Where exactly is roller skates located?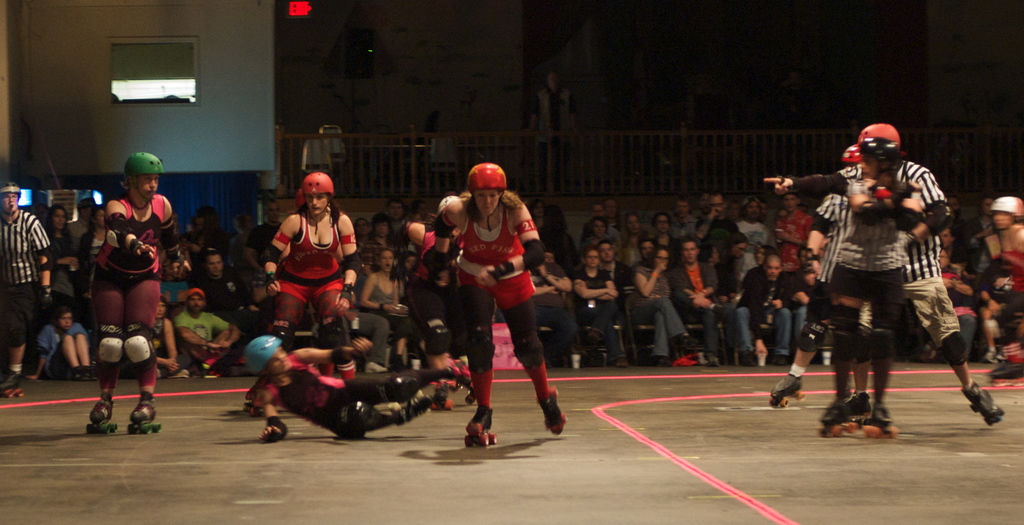
Its bounding box is (431,385,457,414).
